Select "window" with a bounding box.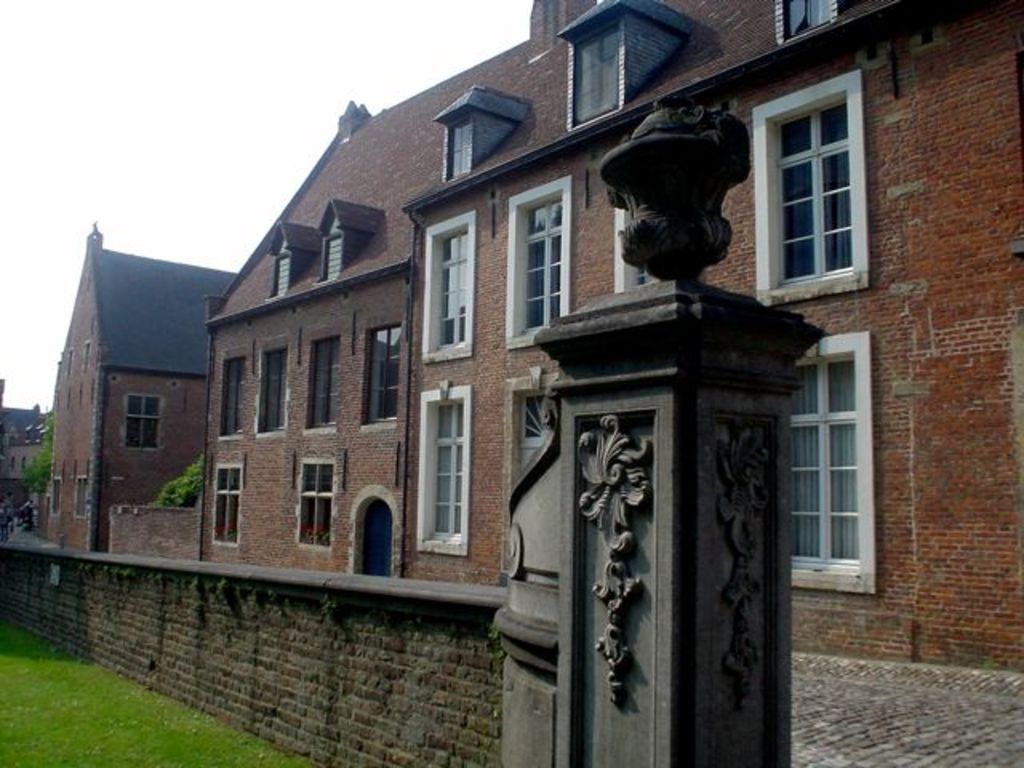
[256,349,285,434].
